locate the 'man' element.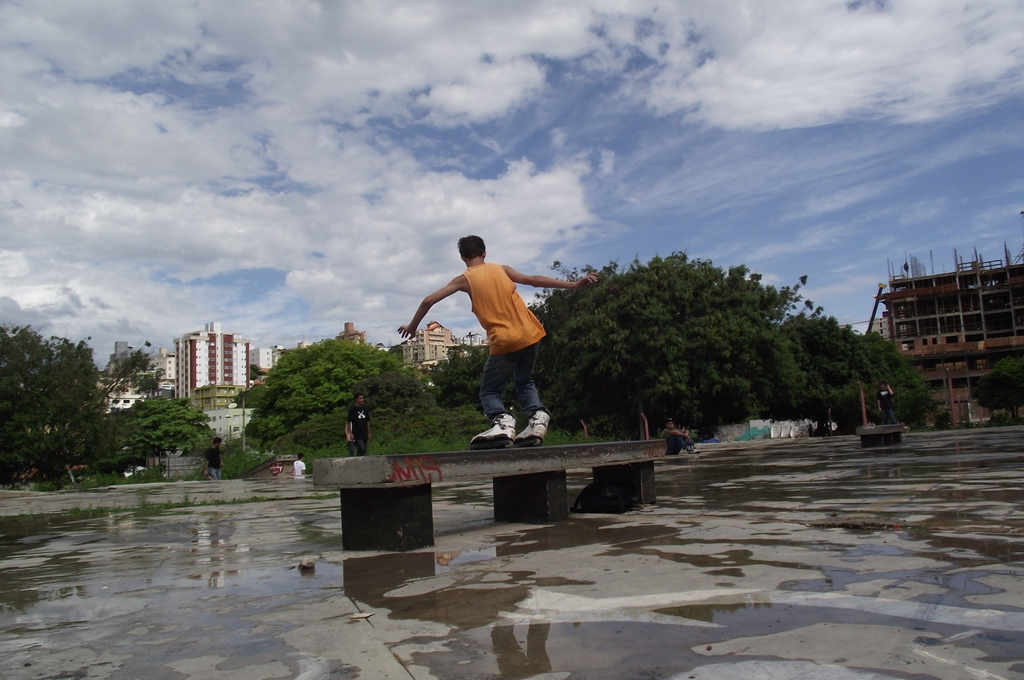
Element bbox: (292,455,309,478).
